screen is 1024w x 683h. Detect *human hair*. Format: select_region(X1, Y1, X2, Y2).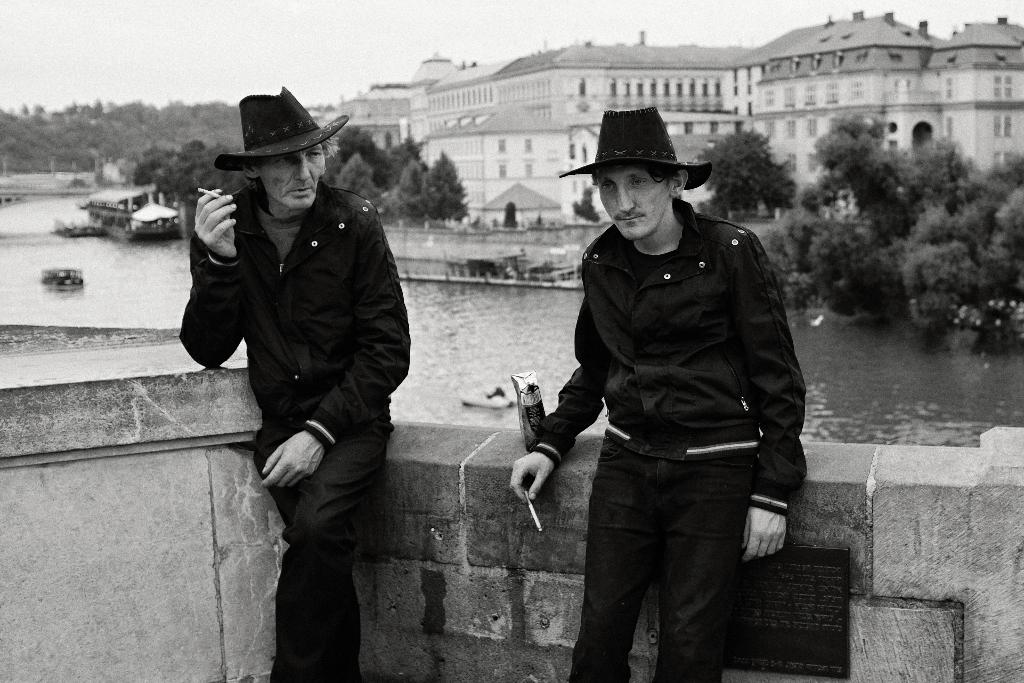
select_region(239, 132, 342, 197).
